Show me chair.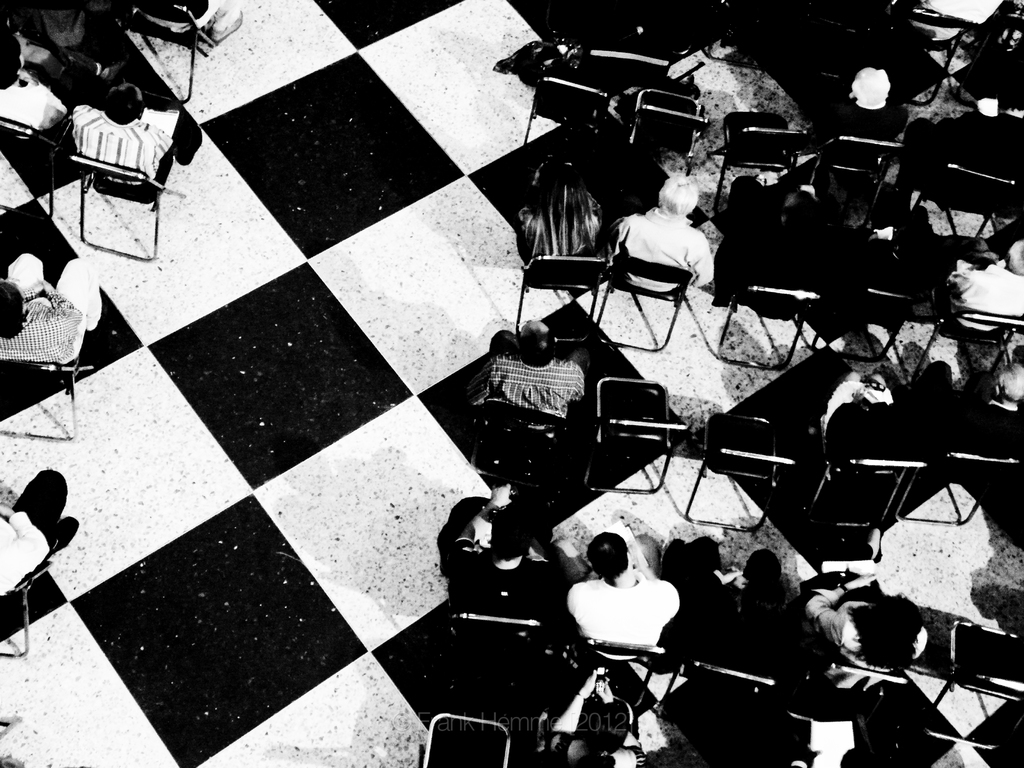
chair is here: 925, 623, 1023, 743.
